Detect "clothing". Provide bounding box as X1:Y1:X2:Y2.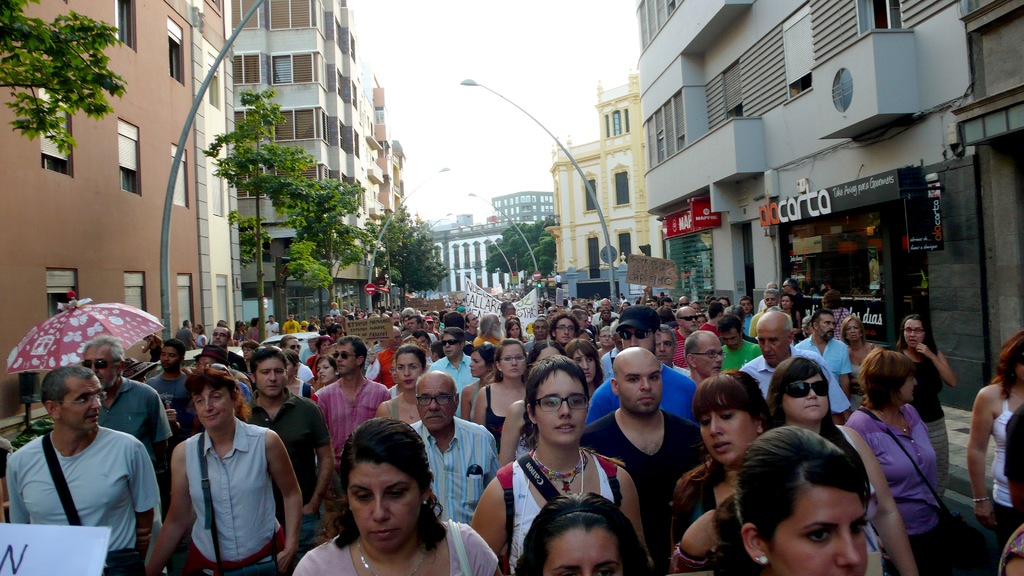
432:352:479:411.
